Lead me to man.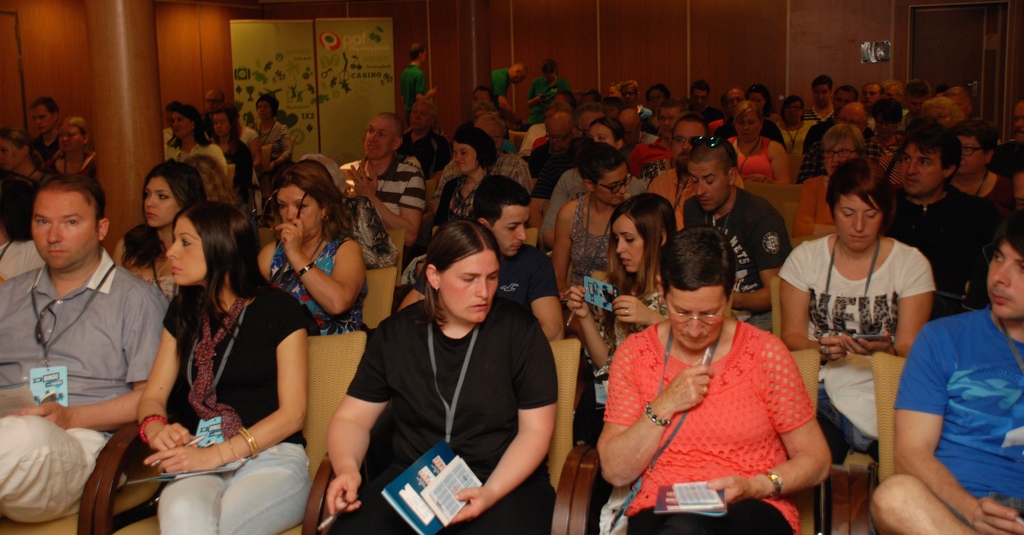
Lead to pyautogui.locateOnScreen(996, 101, 1023, 260).
